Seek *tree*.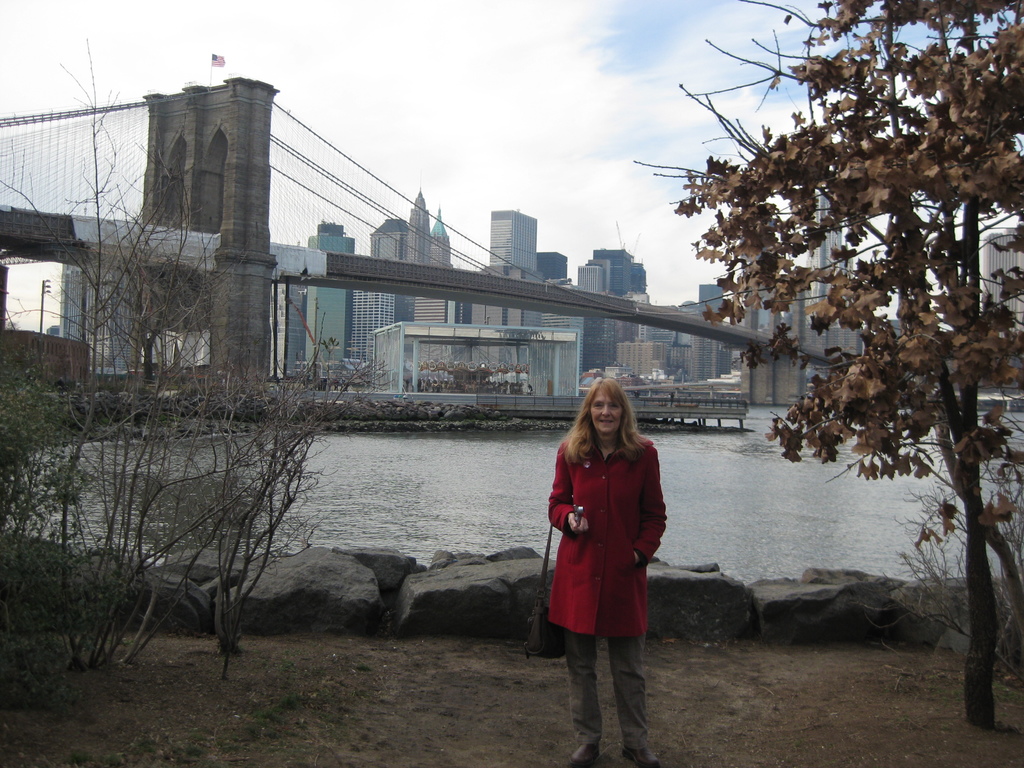
x1=545, y1=380, x2=557, y2=396.
